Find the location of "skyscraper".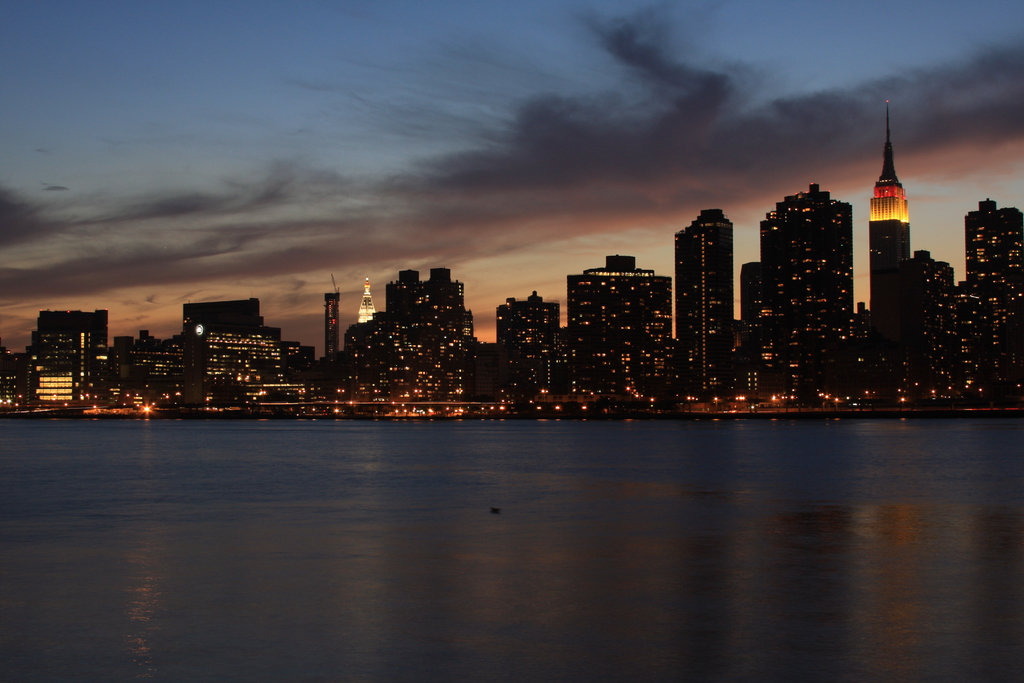
Location: <bbox>868, 100, 923, 319</bbox>.
